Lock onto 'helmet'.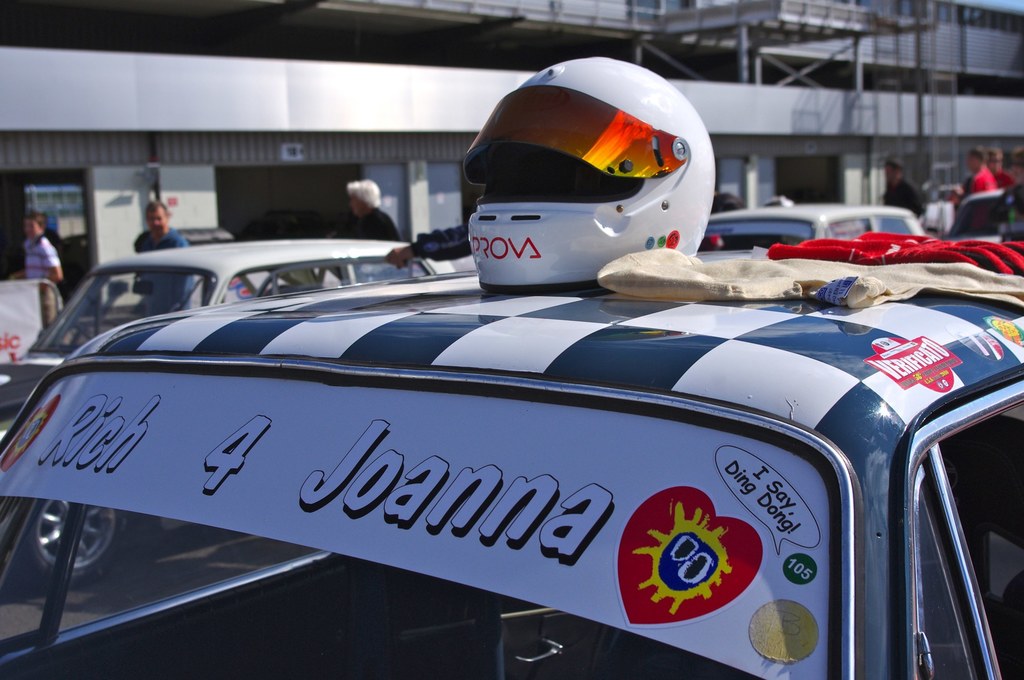
Locked: 463 59 723 289.
